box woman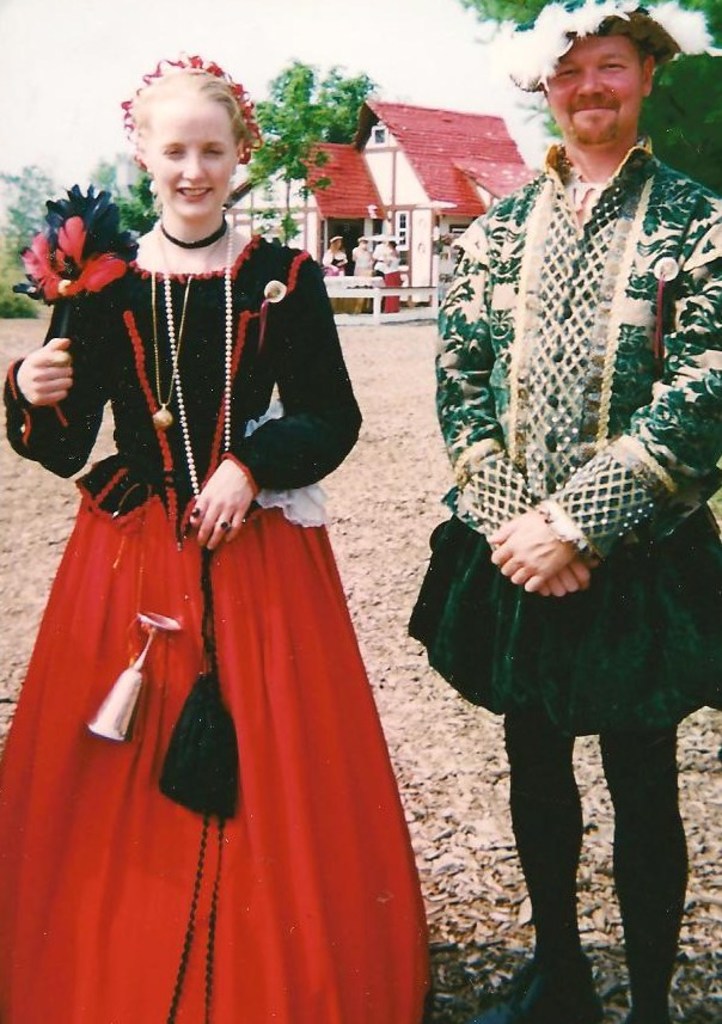
[323,234,348,276]
